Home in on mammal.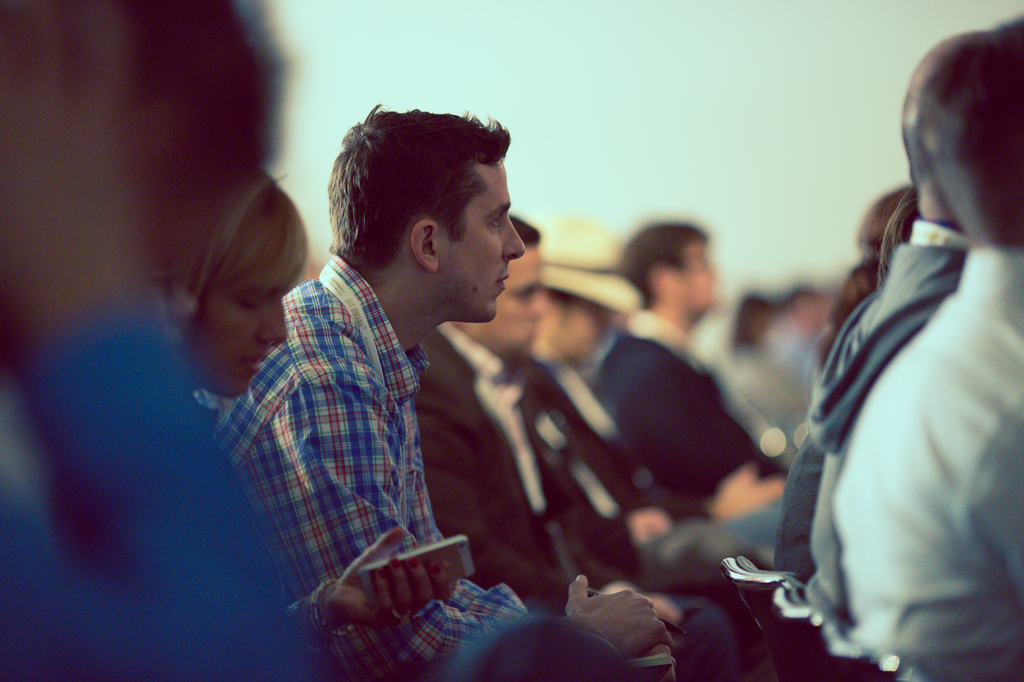
Homed in at l=766, t=26, r=995, b=579.
